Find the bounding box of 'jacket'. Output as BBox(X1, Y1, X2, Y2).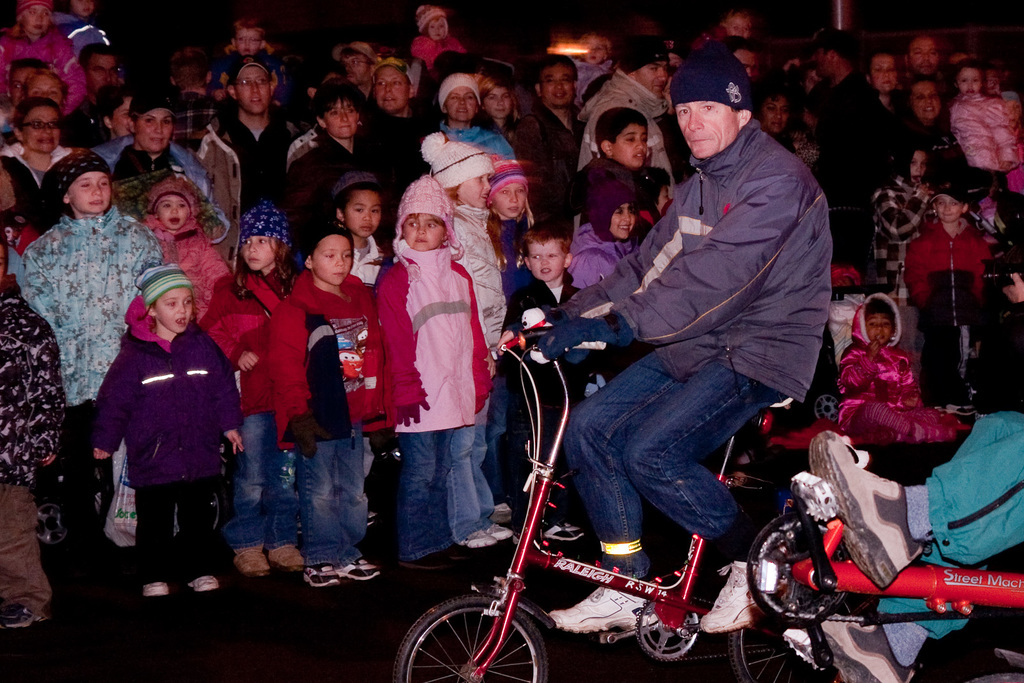
BBox(574, 68, 678, 197).
